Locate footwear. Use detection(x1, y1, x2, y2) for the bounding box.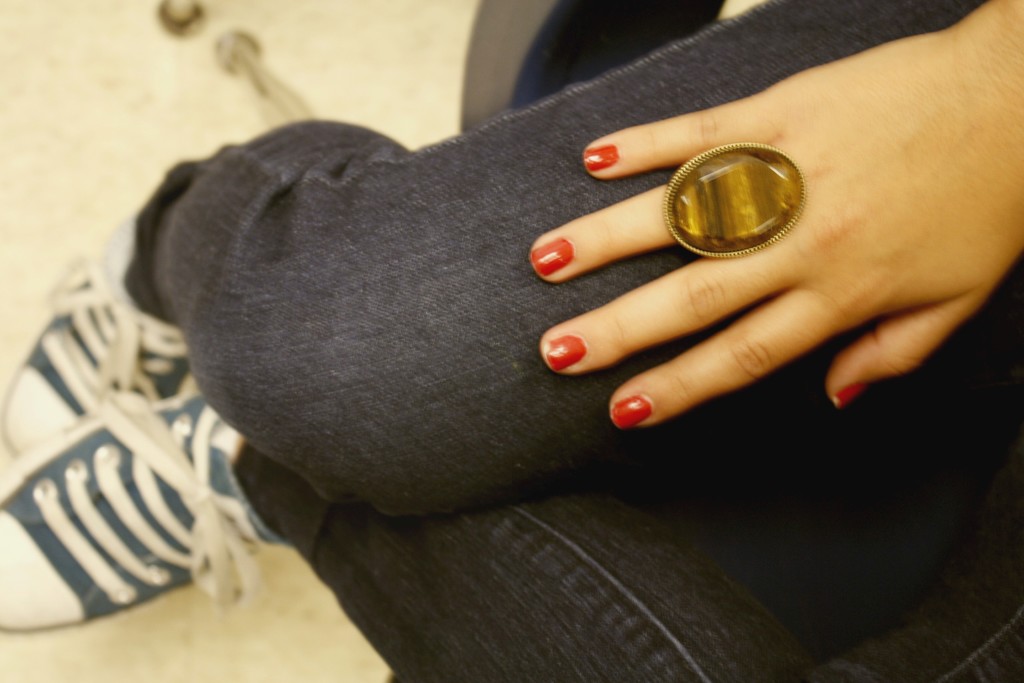
detection(0, 213, 196, 452).
